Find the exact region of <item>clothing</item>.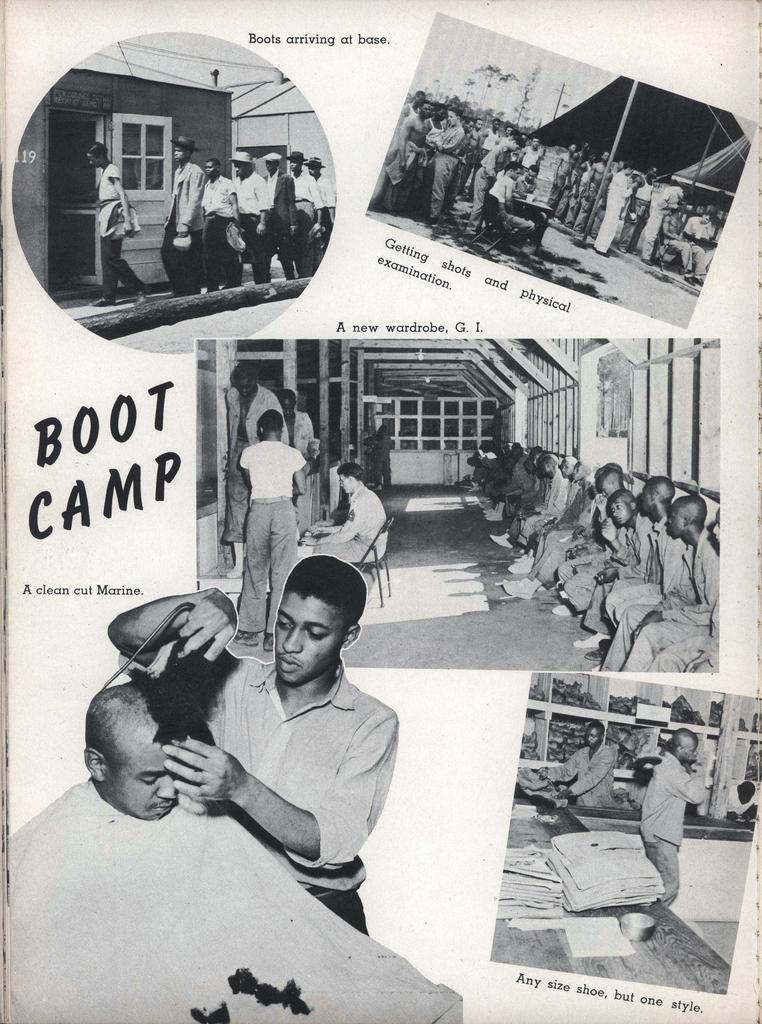
Exact region: 97:173:138:250.
